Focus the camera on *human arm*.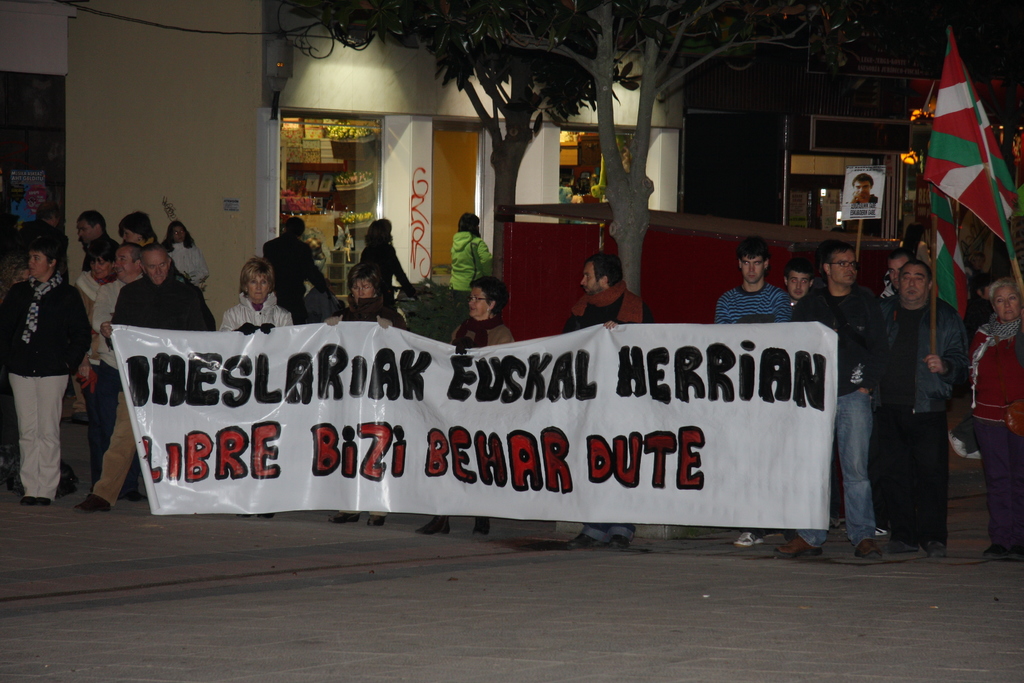
Focus region: left=380, top=305, right=410, bottom=333.
